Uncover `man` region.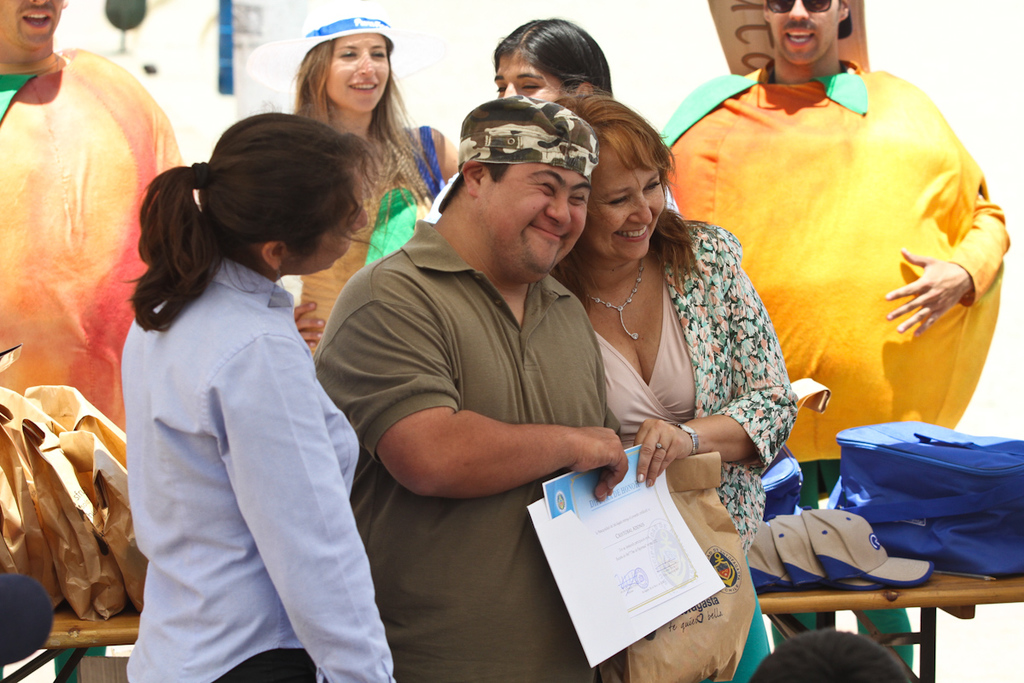
Uncovered: x1=0 y1=0 x2=186 y2=429.
